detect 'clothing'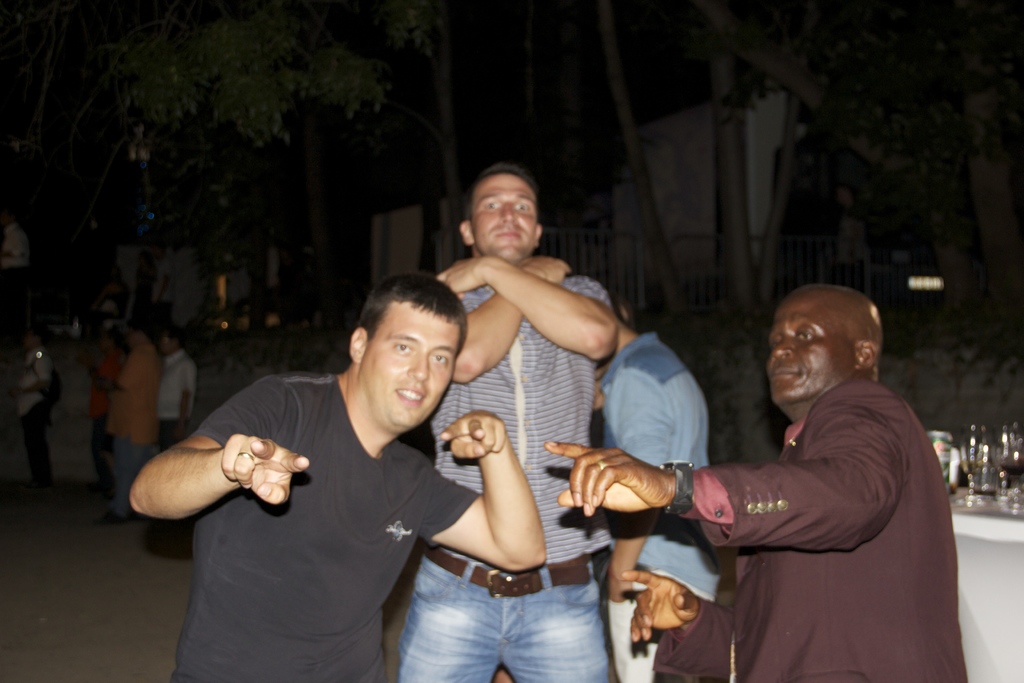
box(650, 363, 970, 682)
